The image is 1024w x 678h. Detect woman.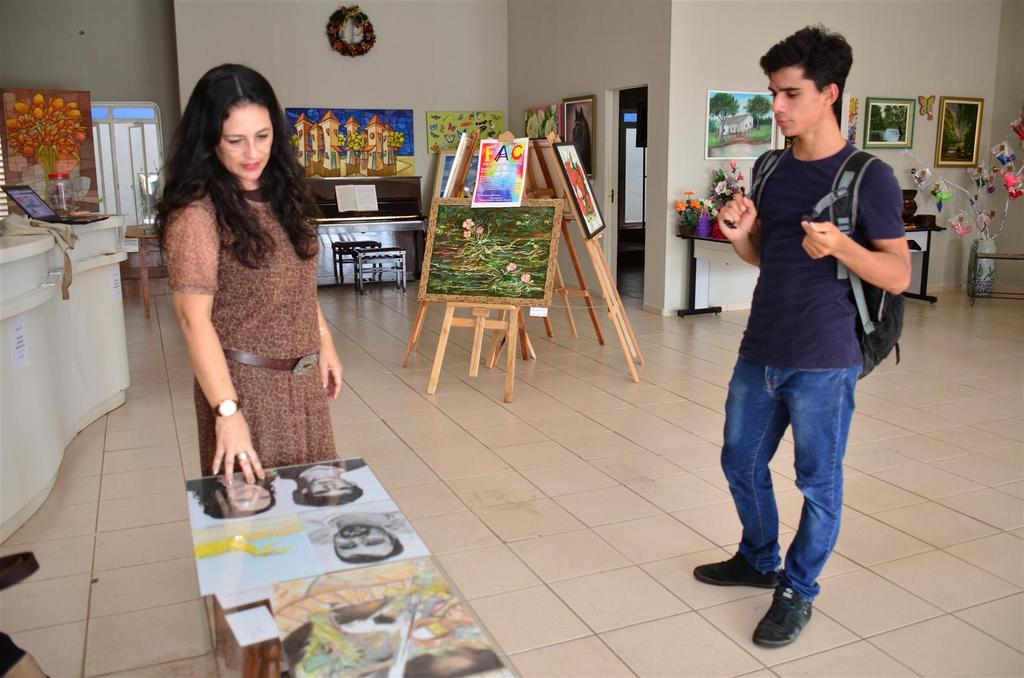
Detection: 184,469,278,517.
